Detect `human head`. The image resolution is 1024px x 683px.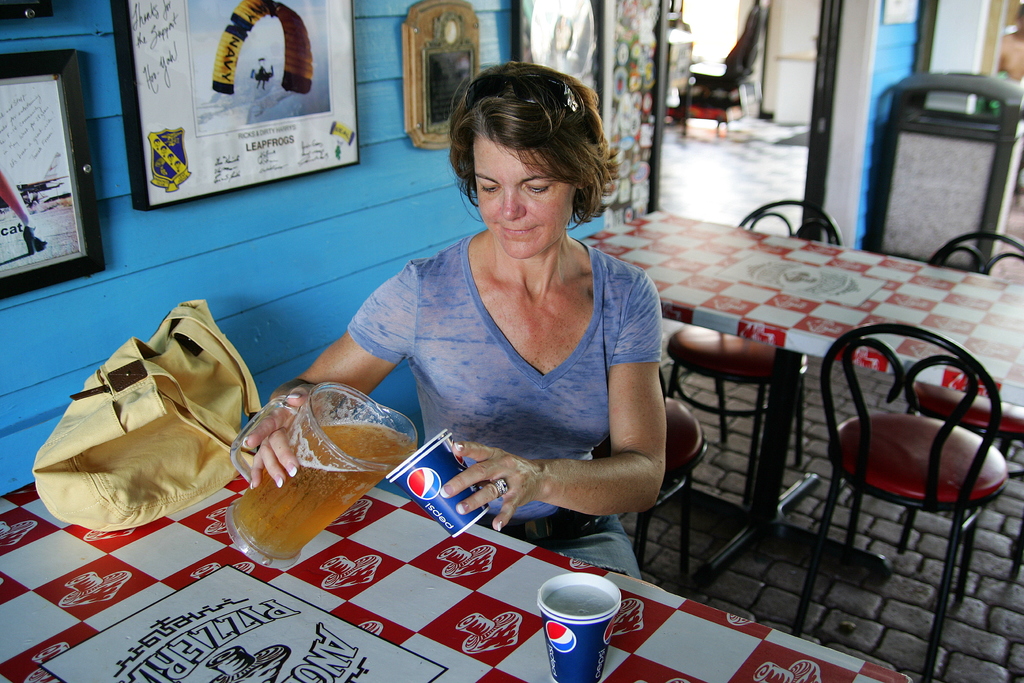
{"x1": 444, "y1": 57, "x2": 614, "y2": 261}.
